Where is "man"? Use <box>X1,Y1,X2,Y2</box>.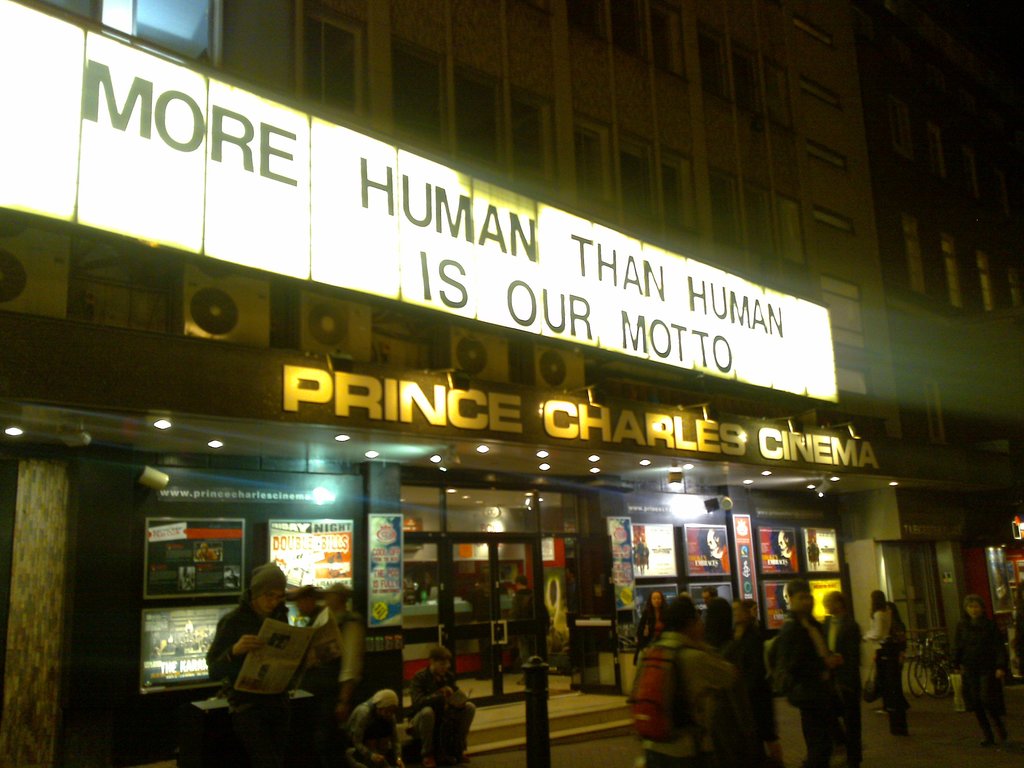
<box>202,561,315,767</box>.
